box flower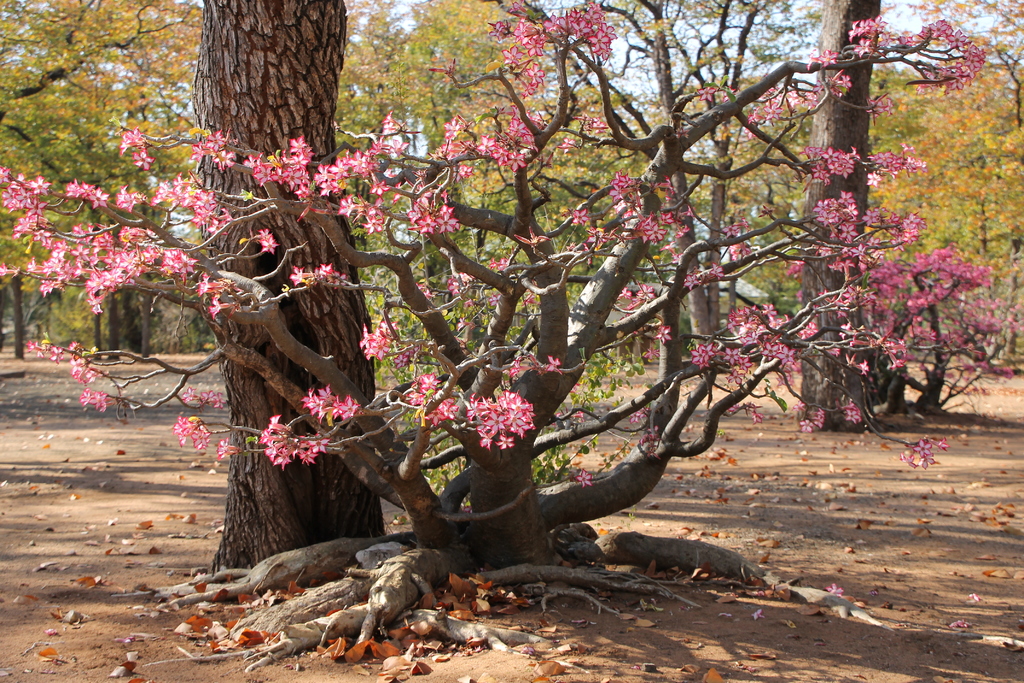
Rect(565, 204, 593, 226)
